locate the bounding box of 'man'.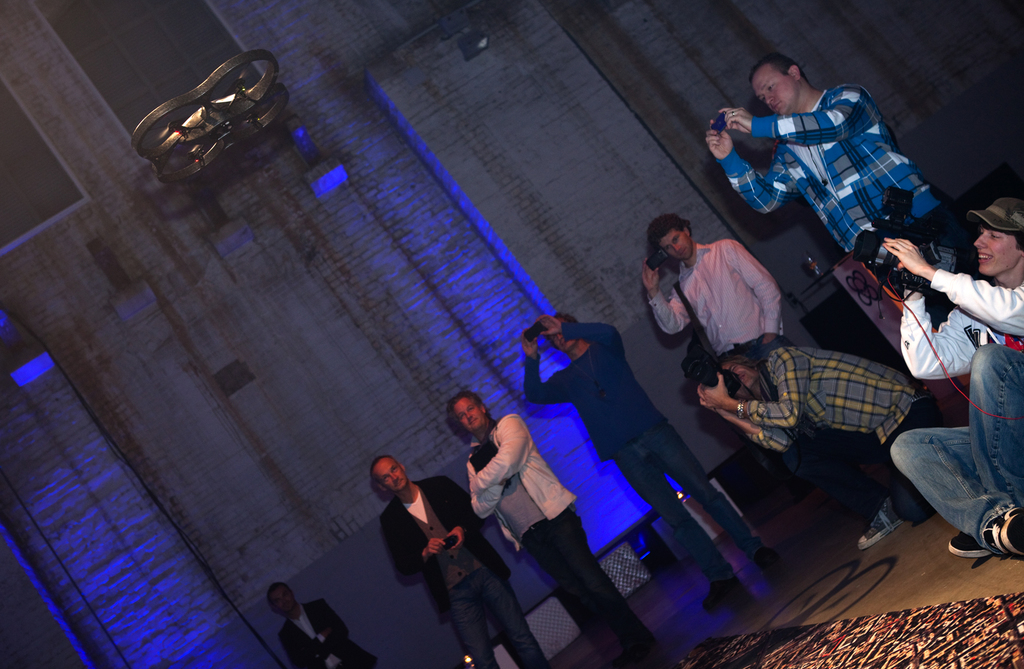
Bounding box: 637, 212, 810, 398.
